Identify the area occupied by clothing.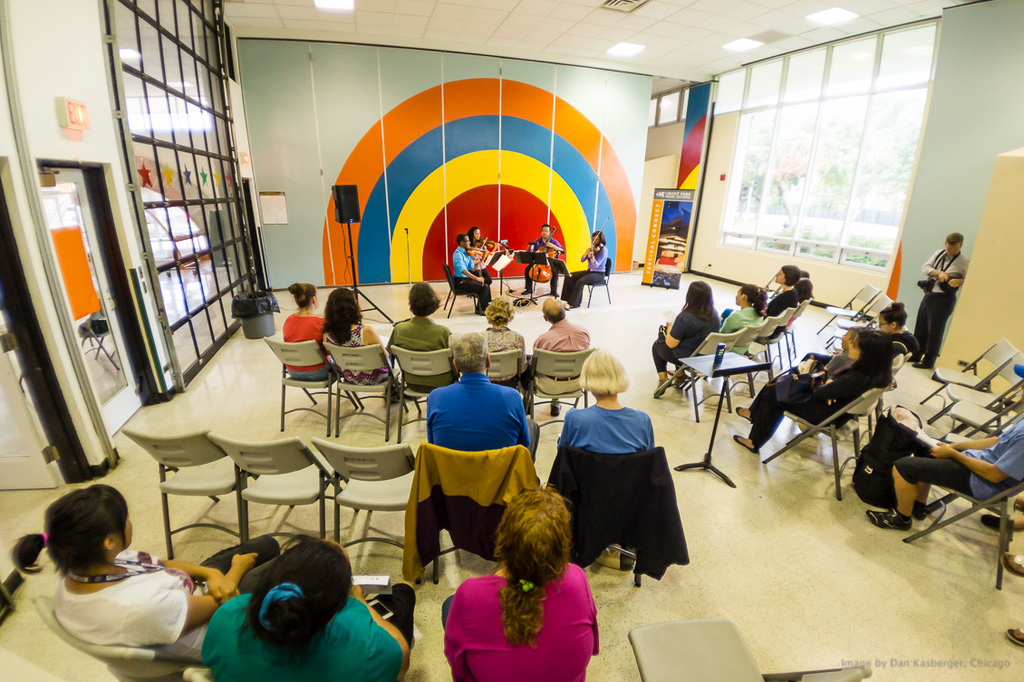
Area: x1=716 y1=305 x2=768 y2=337.
